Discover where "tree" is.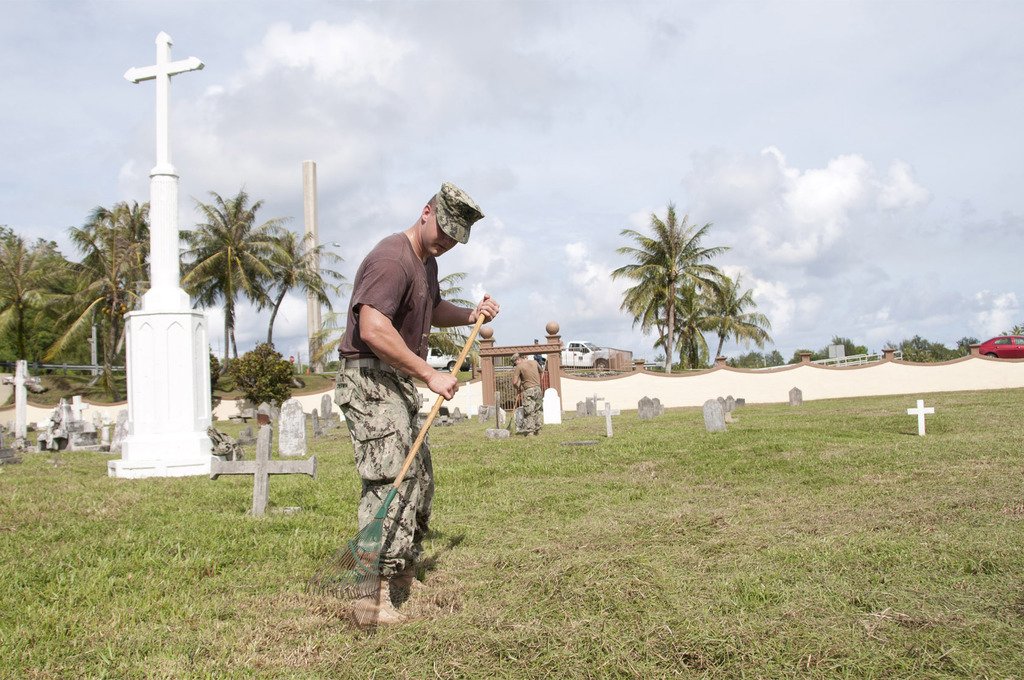
Discovered at x1=883, y1=329, x2=965, y2=360.
